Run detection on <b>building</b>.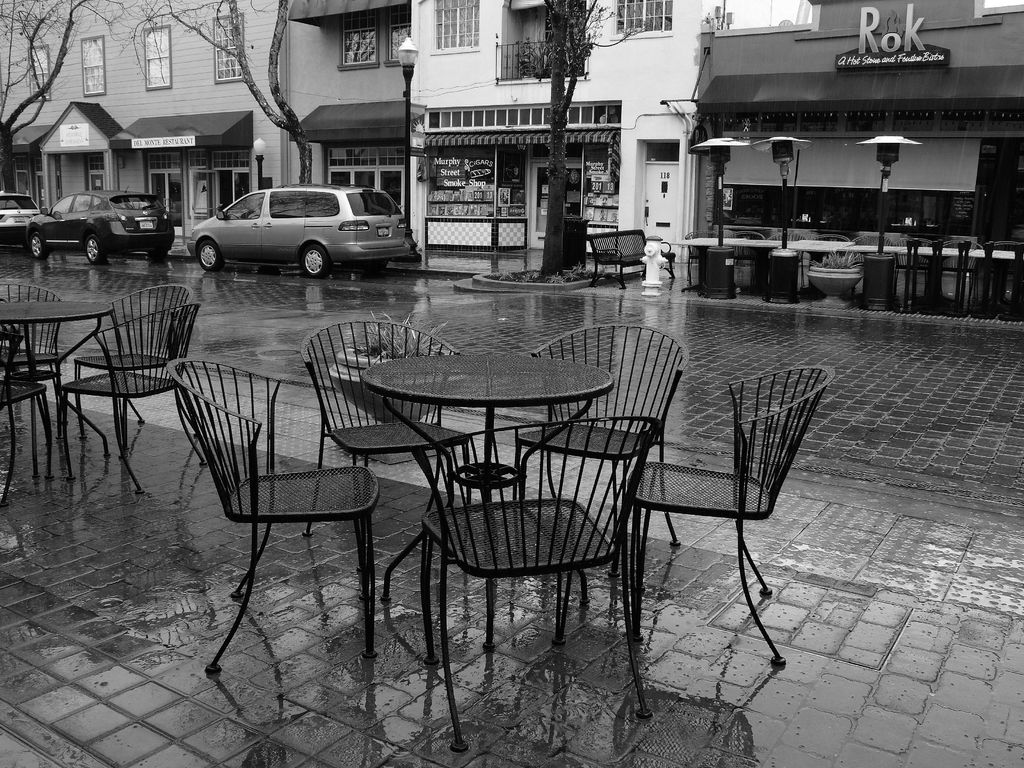
Result: x1=411 y1=0 x2=689 y2=262.
